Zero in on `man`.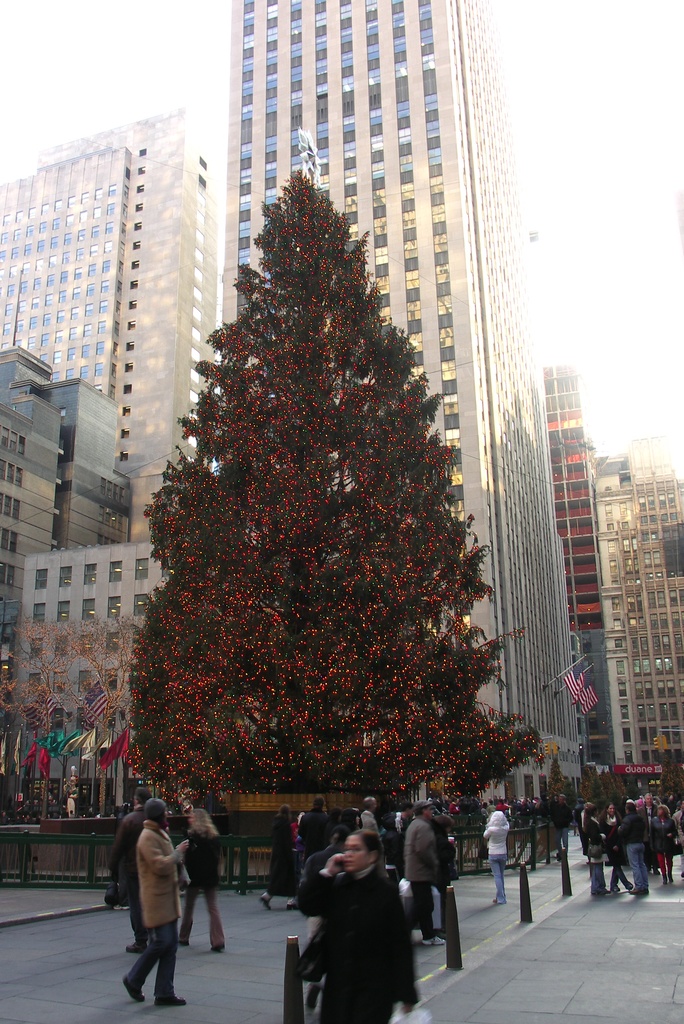
Zeroed in: [left=617, top=803, right=648, bottom=897].
